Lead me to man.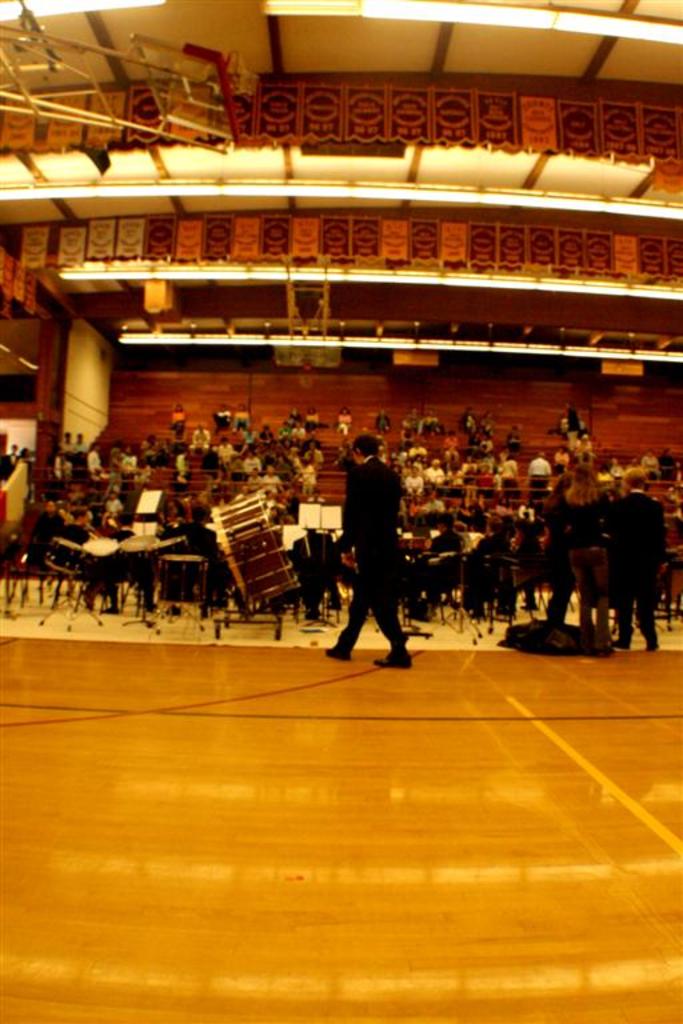
Lead to (325, 432, 422, 665).
